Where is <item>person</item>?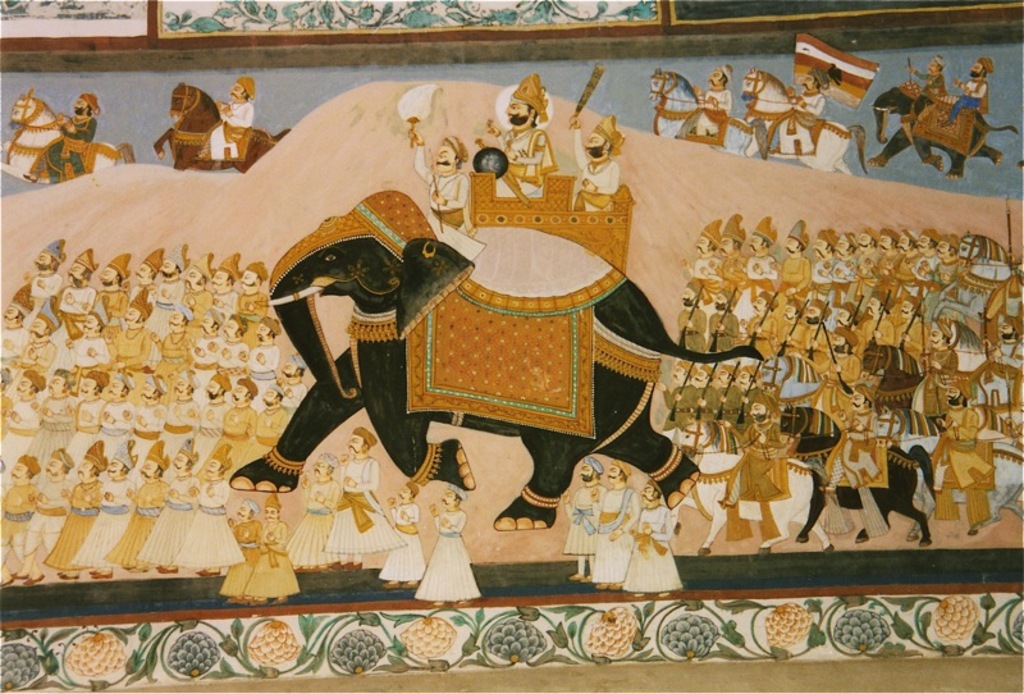
564:111:626:209.
